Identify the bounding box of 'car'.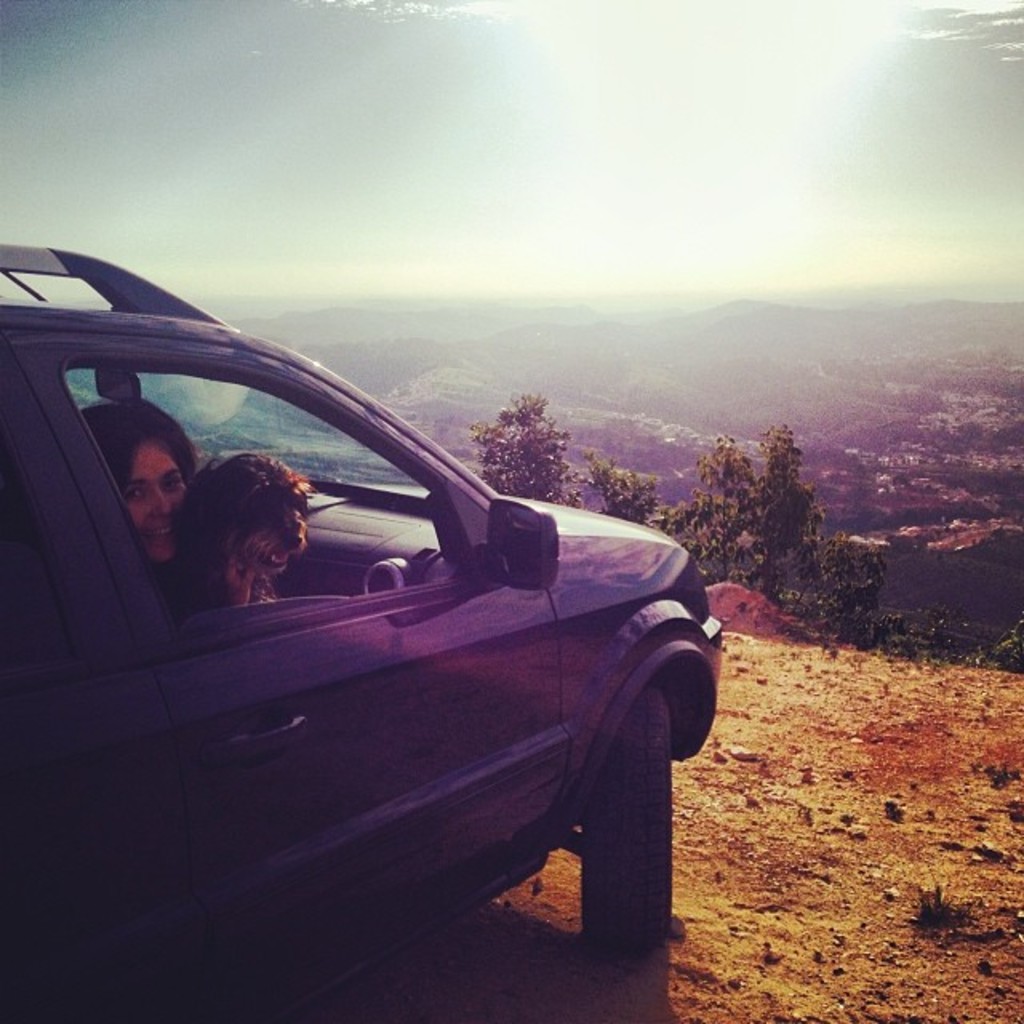
0, 214, 718, 981.
